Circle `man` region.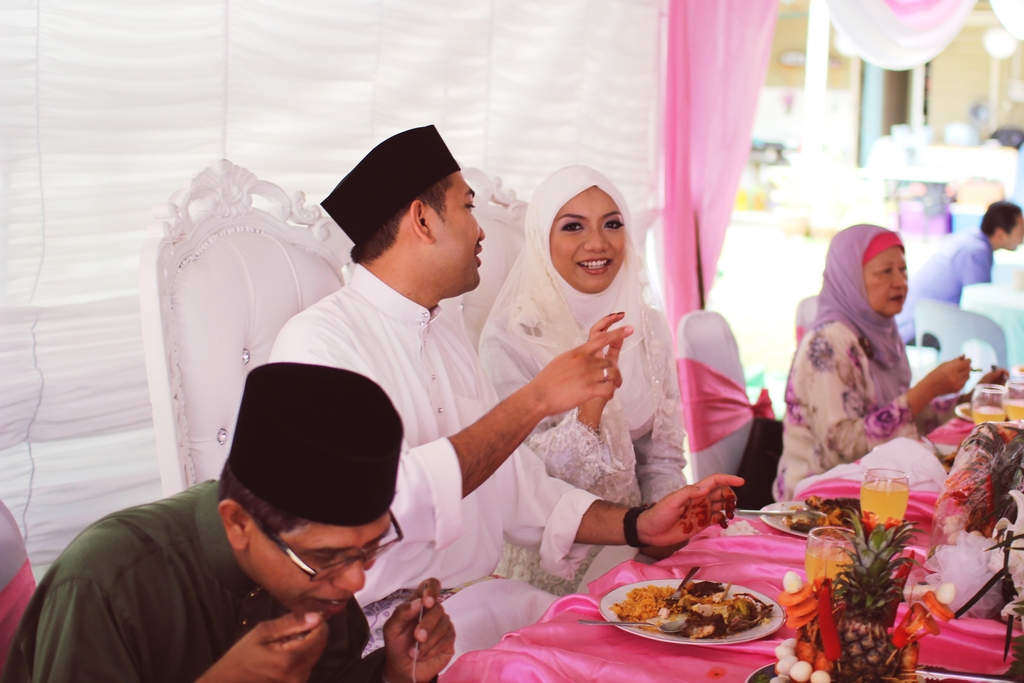
Region: (x1=898, y1=197, x2=1023, y2=392).
